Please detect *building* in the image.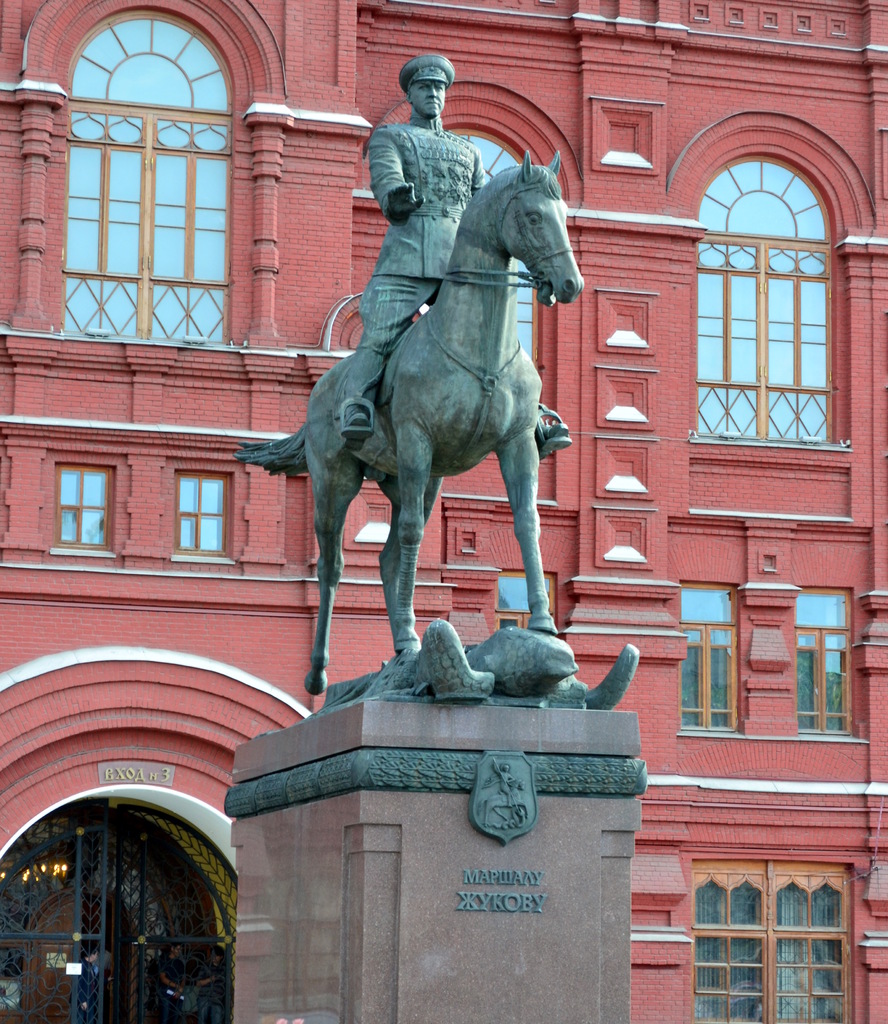
(0,0,887,1023).
